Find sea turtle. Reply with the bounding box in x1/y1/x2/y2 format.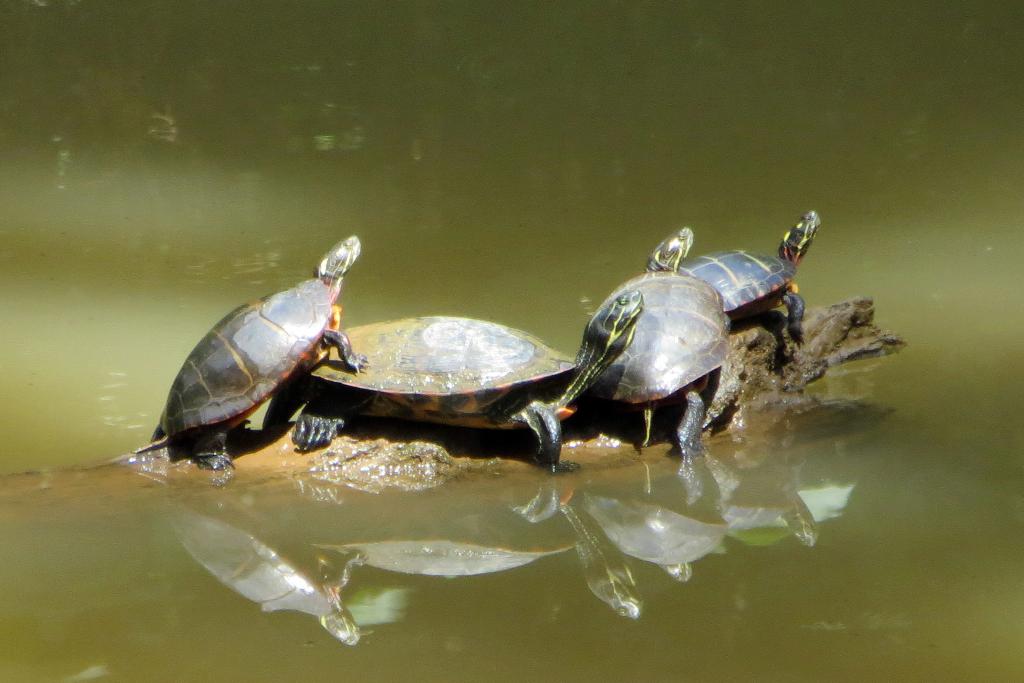
137/235/366/466.
